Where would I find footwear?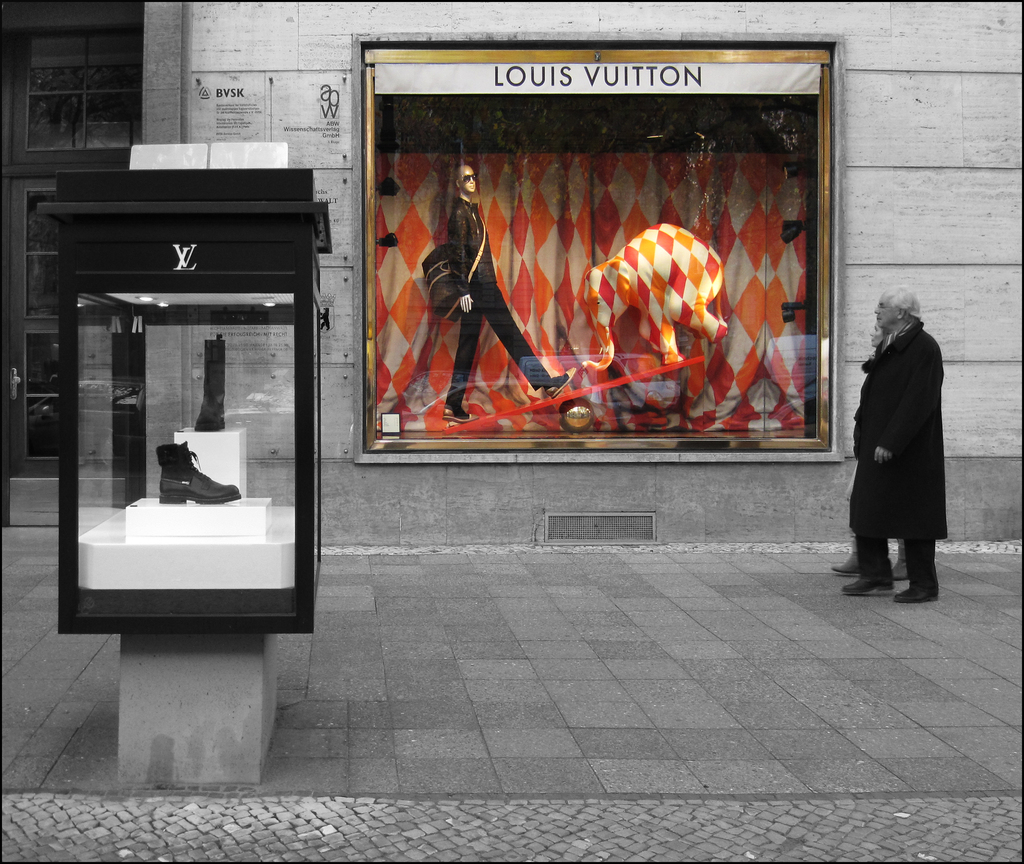
At <bbox>896, 578, 942, 608</bbox>.
